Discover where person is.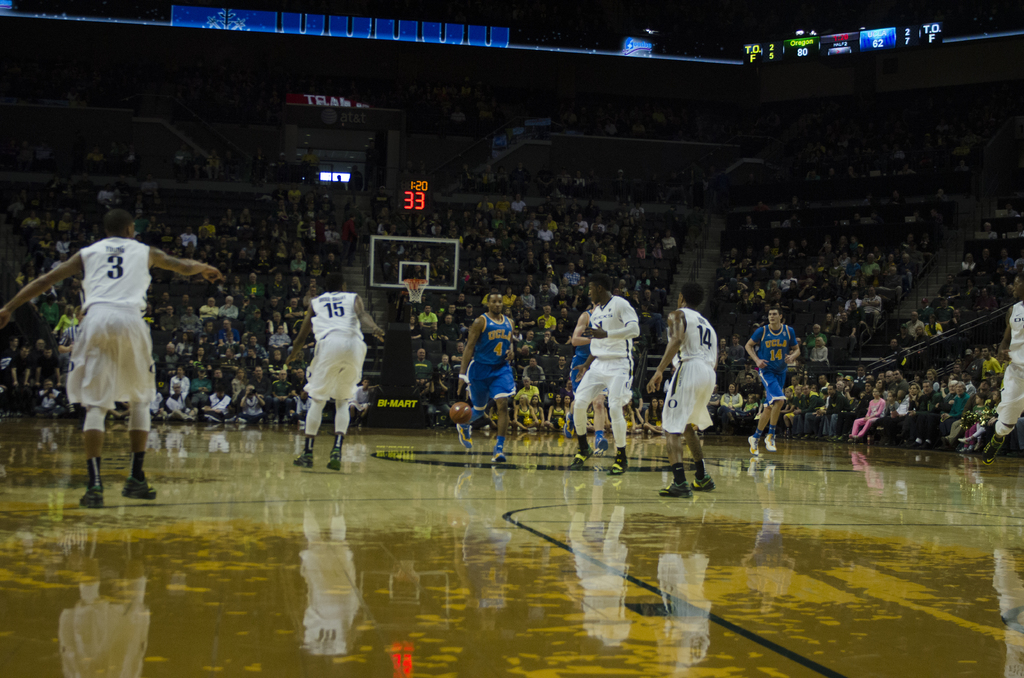
Discovered at 622 402 633 431.
